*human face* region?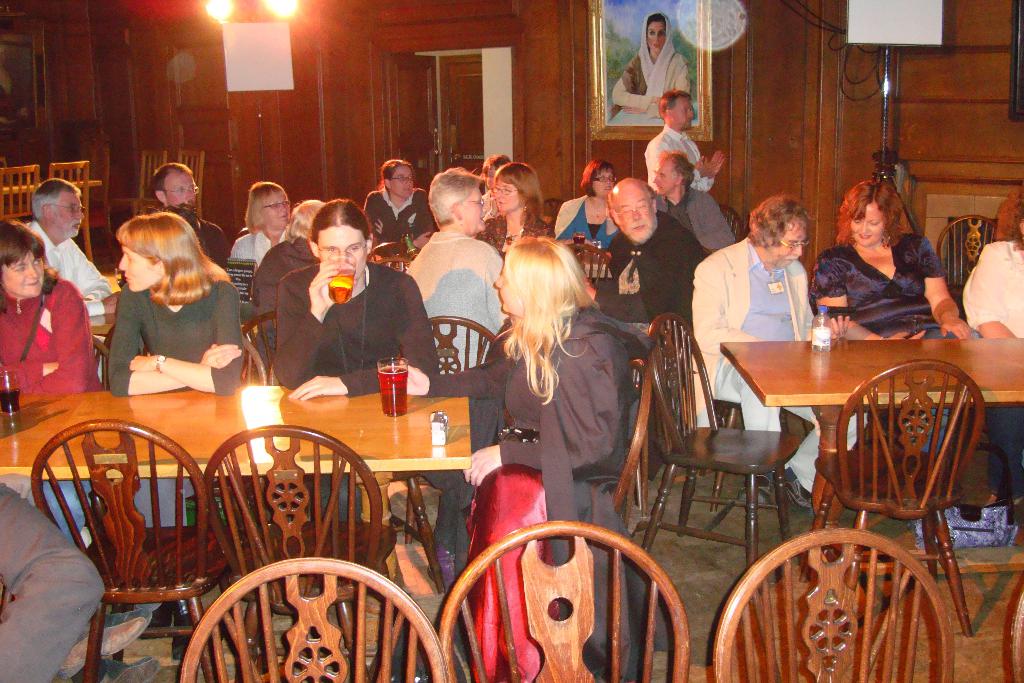
box(619, 194, 650, 243)
